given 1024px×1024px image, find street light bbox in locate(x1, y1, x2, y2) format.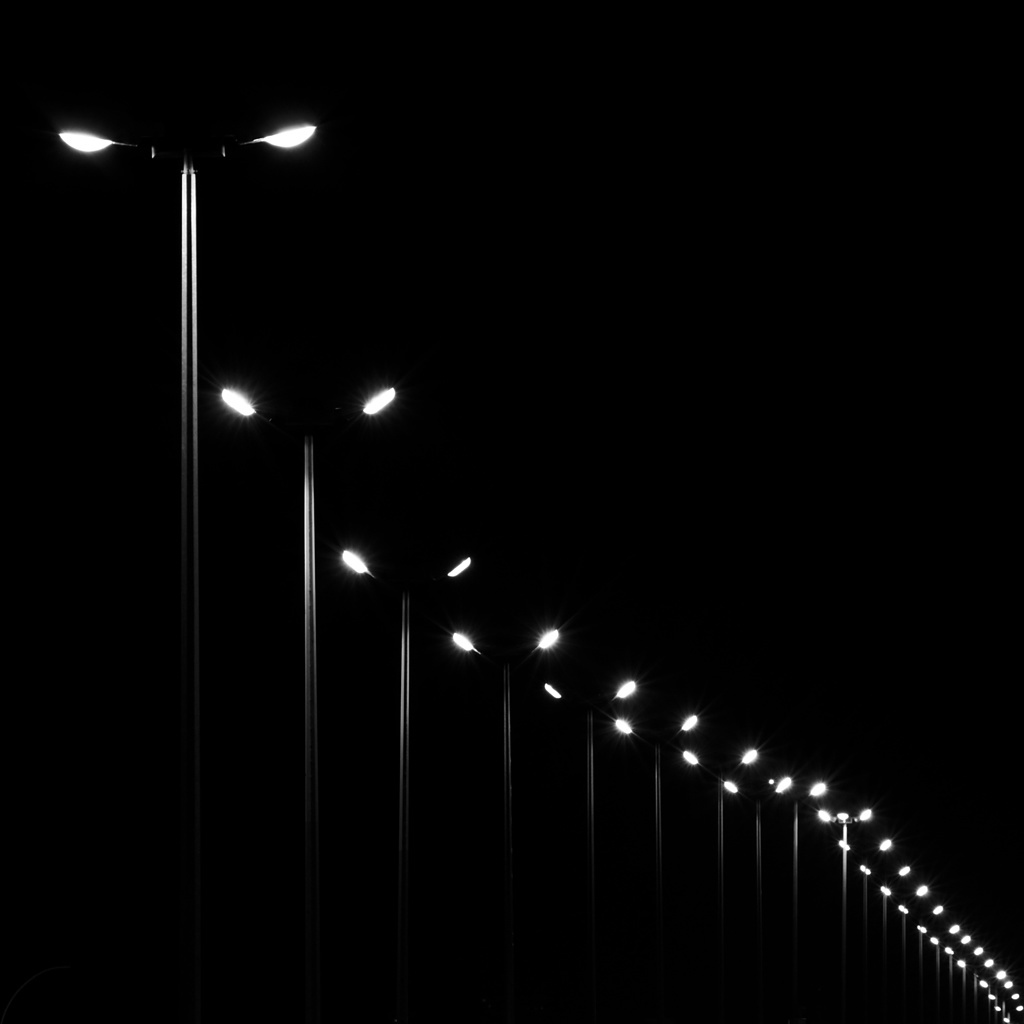
locate(837, 832, 1023, 1023).
